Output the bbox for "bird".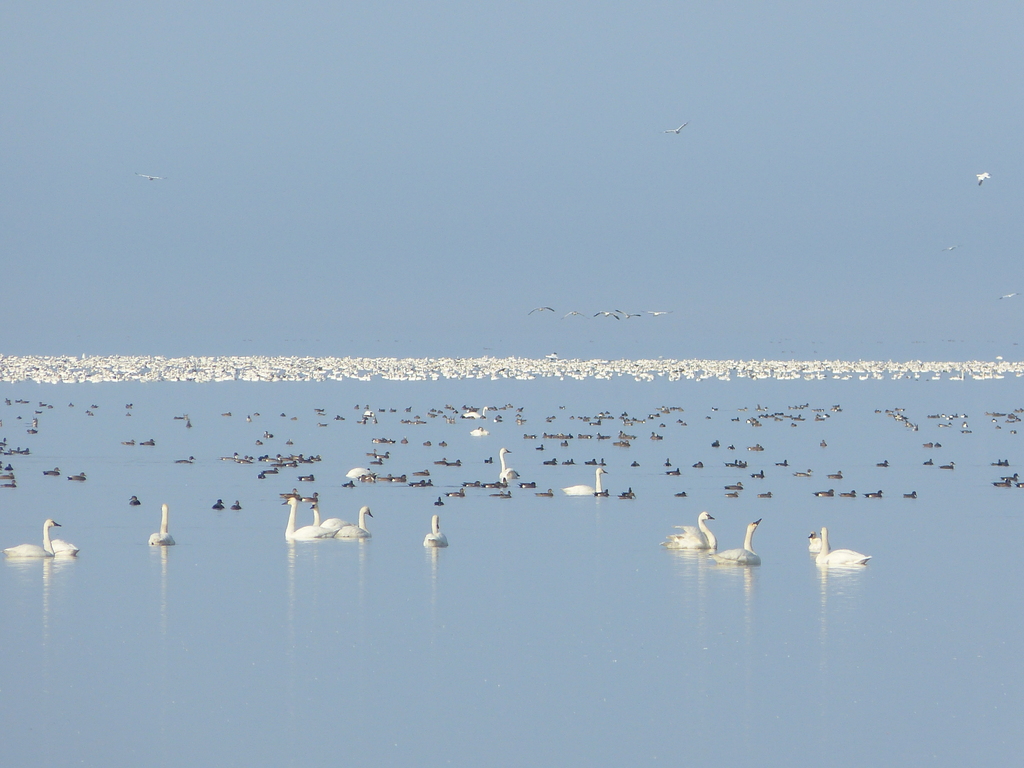
(x1=559, y1=309, x2=593, y2=321).
